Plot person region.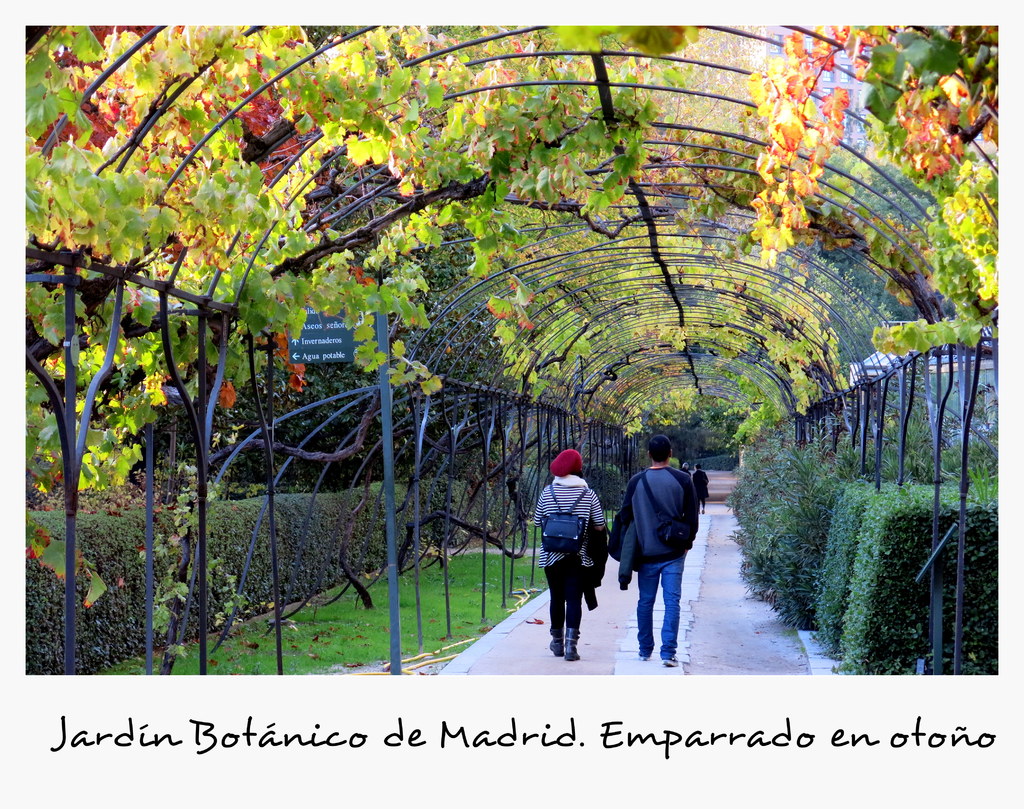
Plotted at bbox=(533, 447, 605, 661).
